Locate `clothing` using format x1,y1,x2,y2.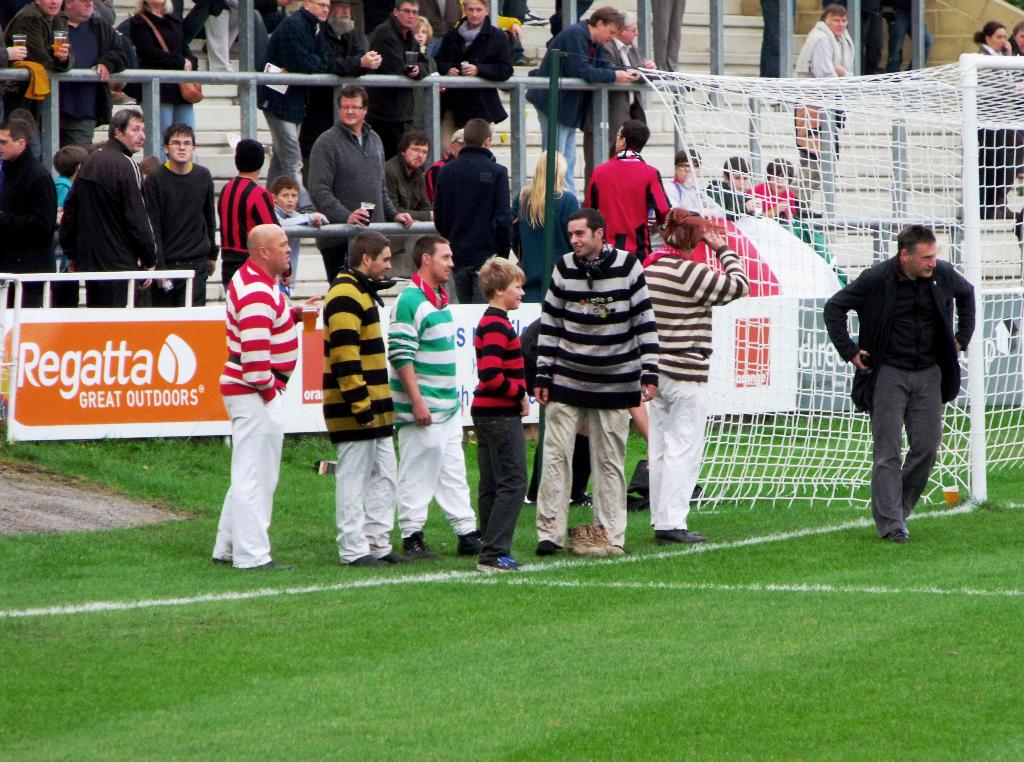
820,248,975,530.
